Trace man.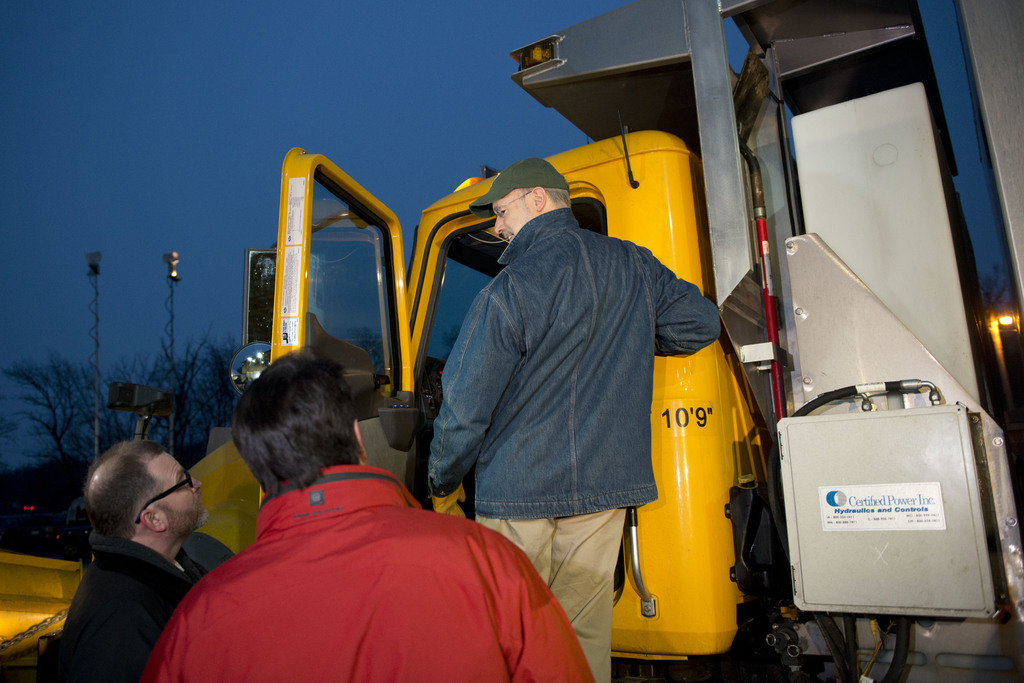
Traced to [left=422, top=154, right=724, bottom=682].
